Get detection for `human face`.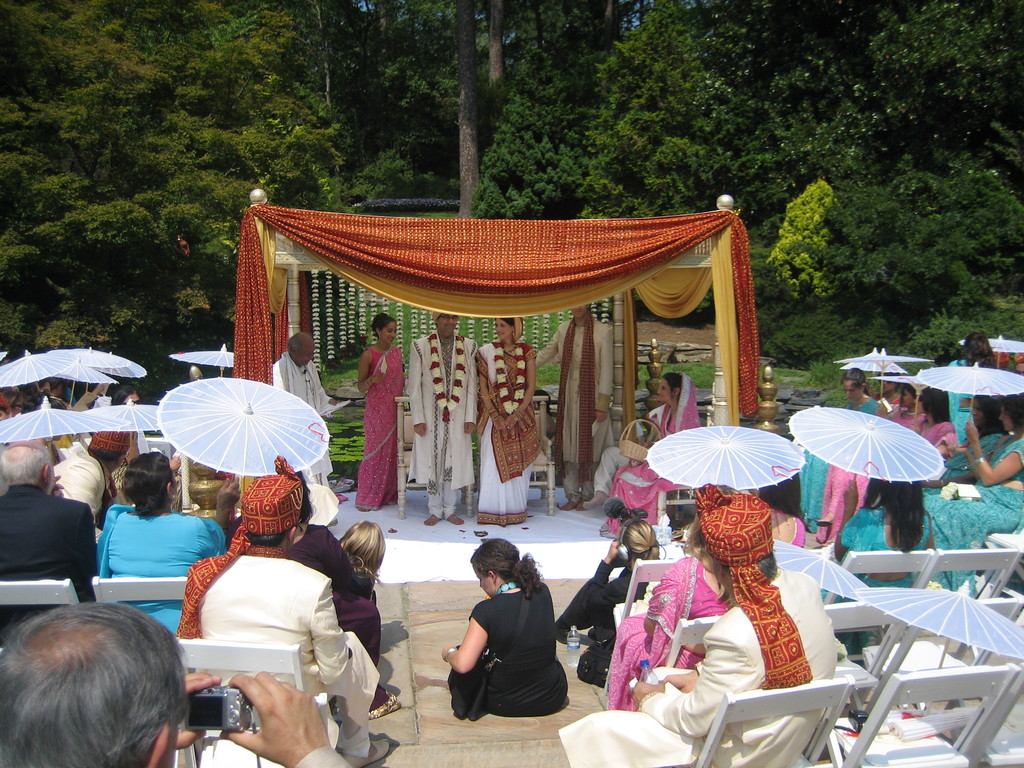
Detection: x1=838, y1=380, x2=865, y2=403.
